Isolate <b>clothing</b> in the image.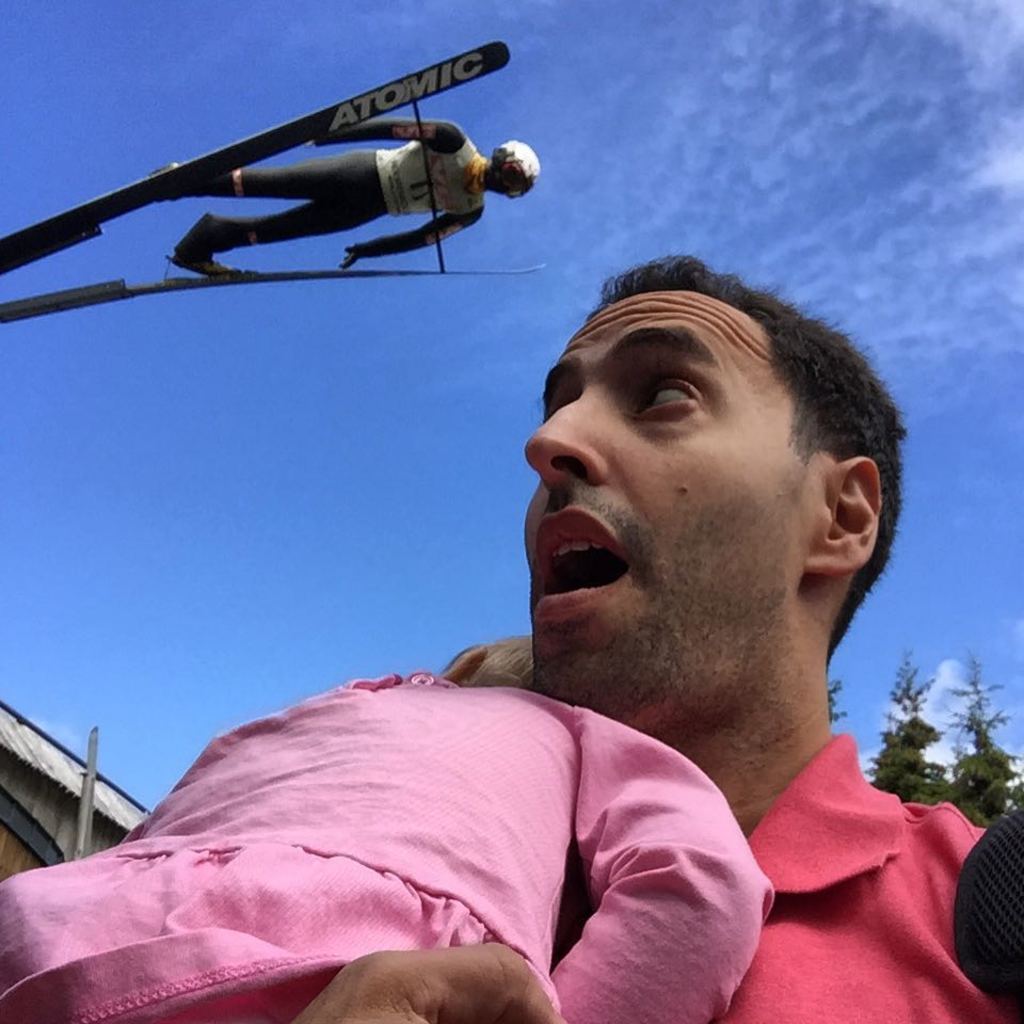
Isolated region: bbox=[0, 667, 777, 1023].
